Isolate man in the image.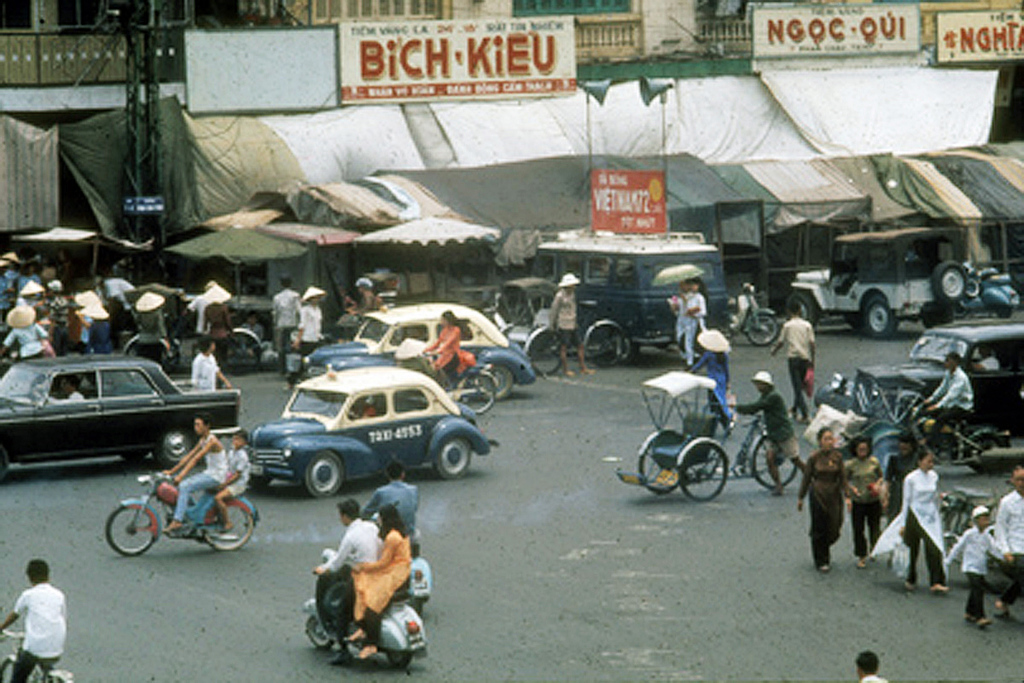
Isolated region: 3/575/61/676.
